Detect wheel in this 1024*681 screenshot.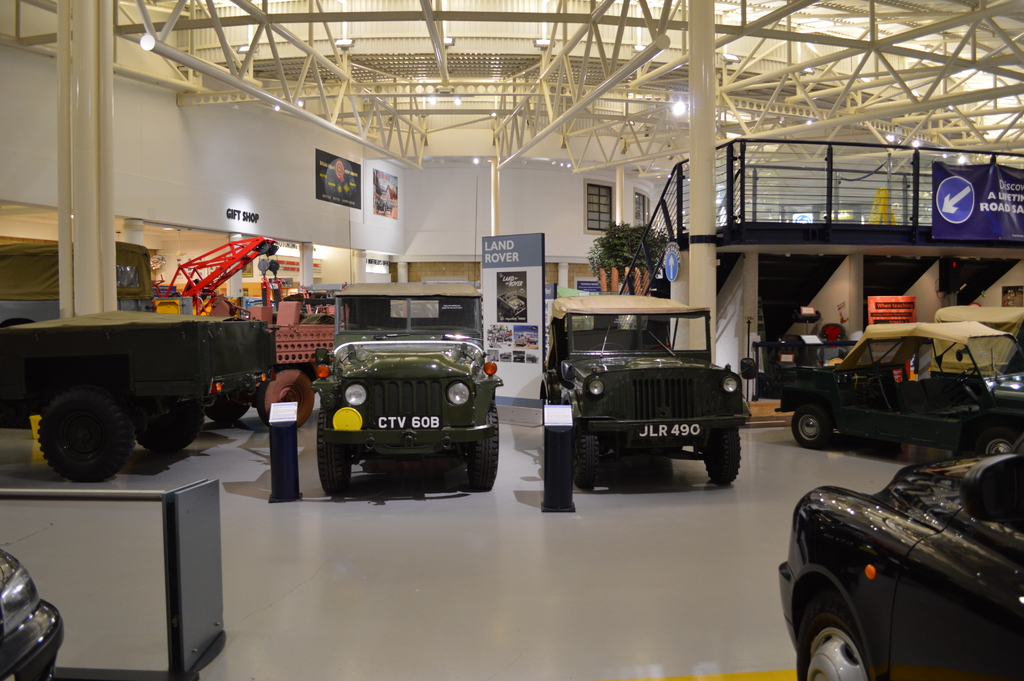
Detection: [703,419,741,480].
